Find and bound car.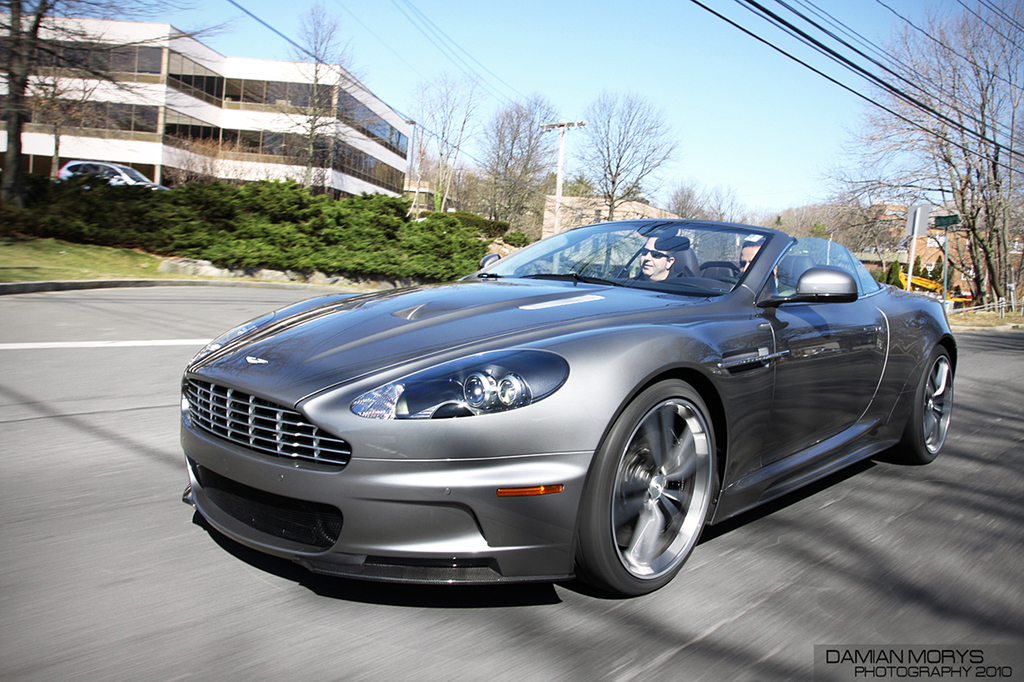
Bound: <box>178,210,958,602</box>.
